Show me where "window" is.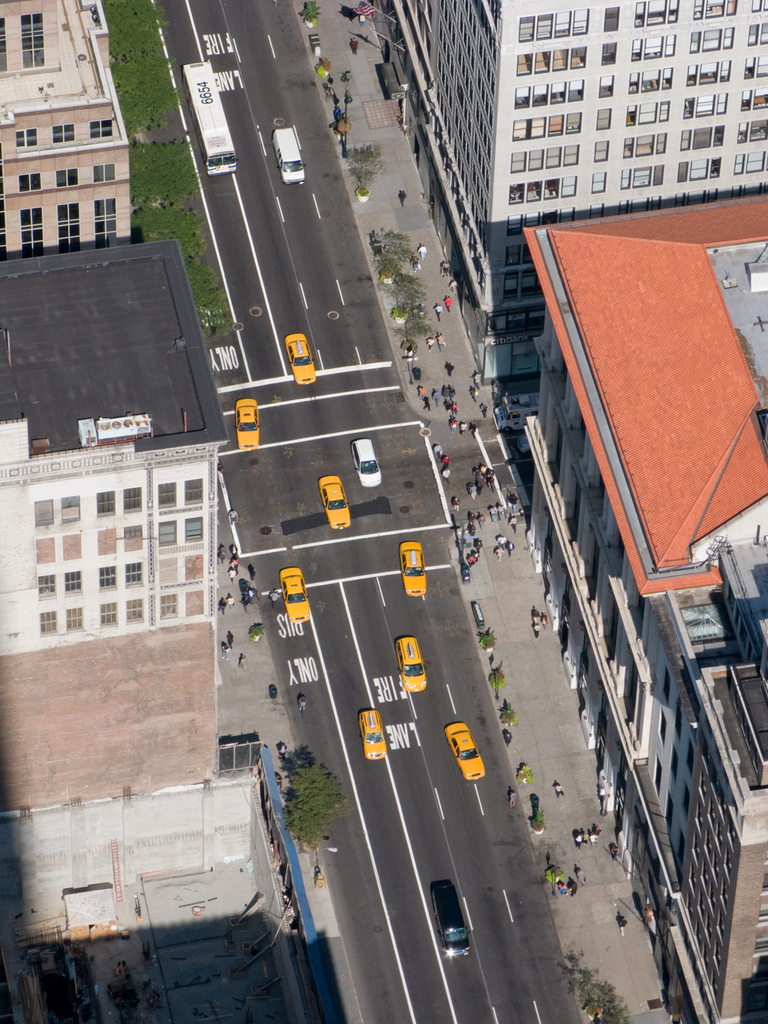
"window" is at [524,182,539,201].
